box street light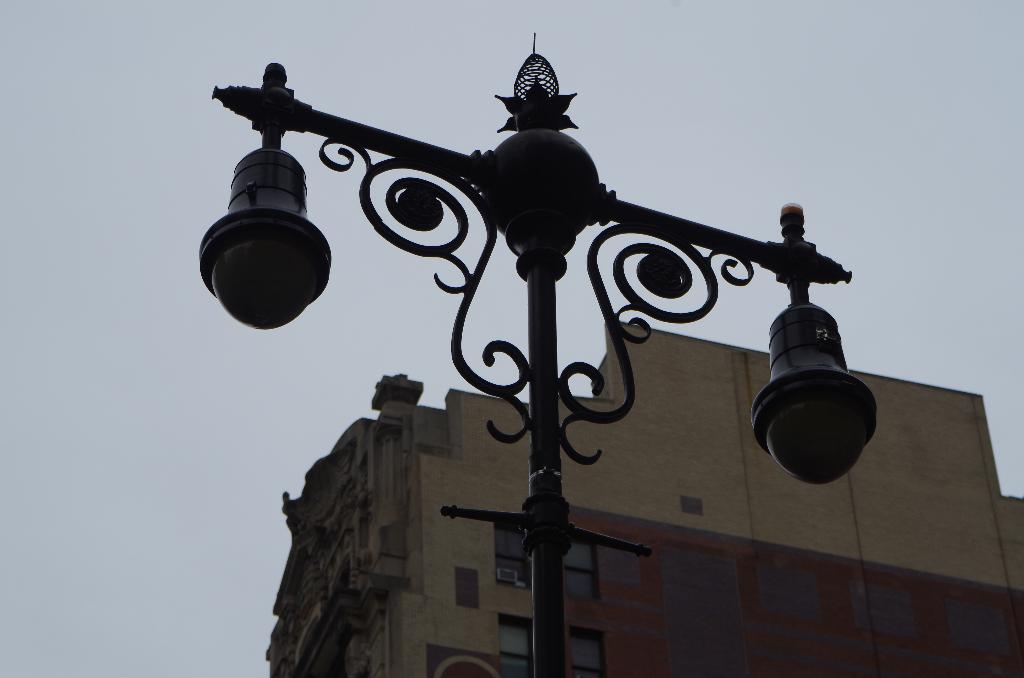
[x1=196, y1=0, x2=871, y2=661]
